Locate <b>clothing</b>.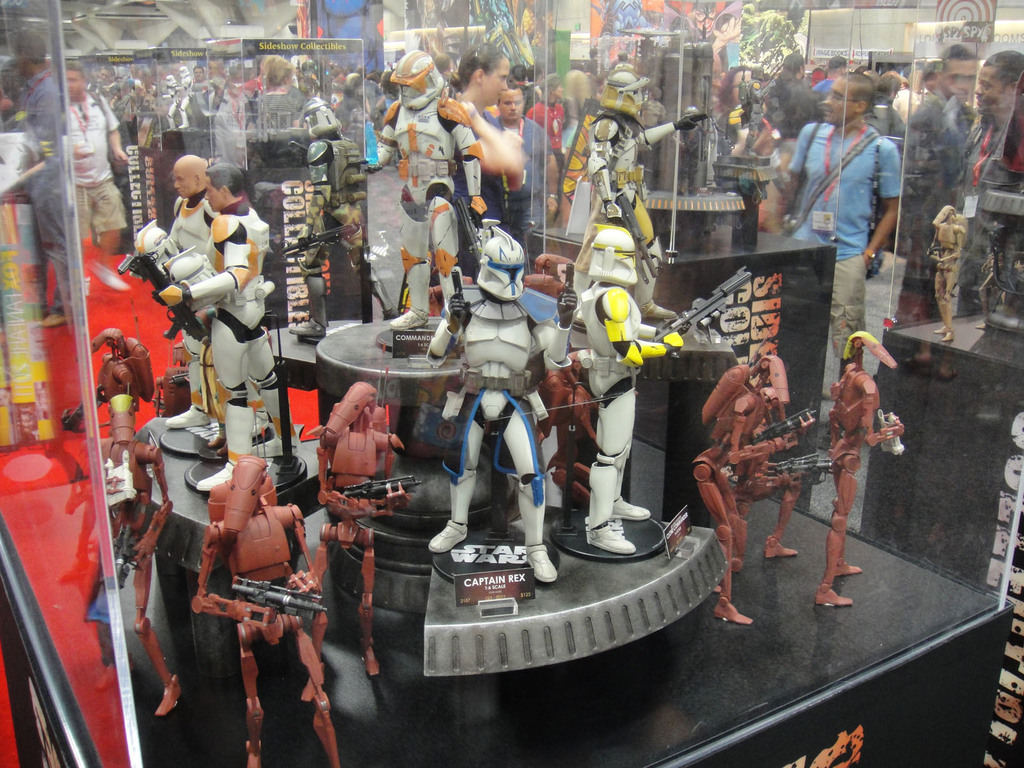
Bounding box: <bbox>559, 67, 592, 135</bbox>.
